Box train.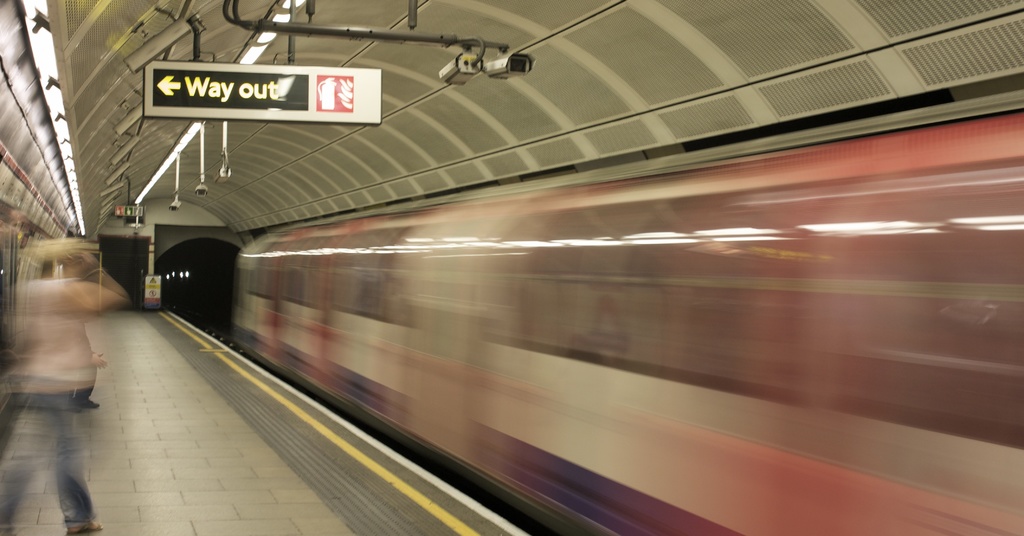
240/92/1023/535.
